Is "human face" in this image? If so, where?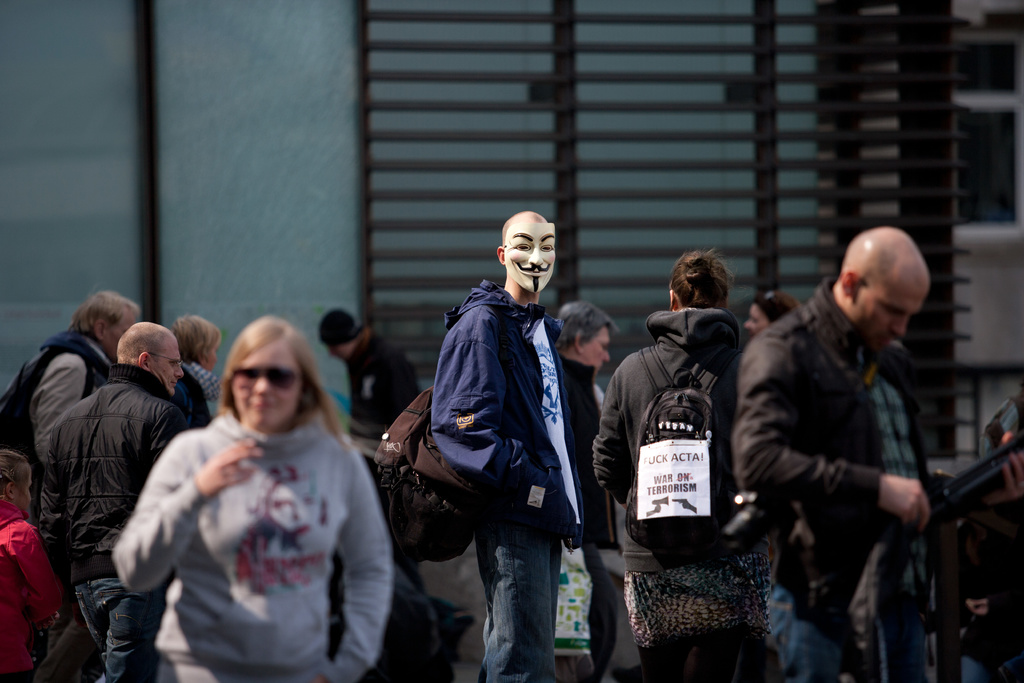
Yes, at {"left": 228, "top": 342, "right": 299, "bottom": 431}.
